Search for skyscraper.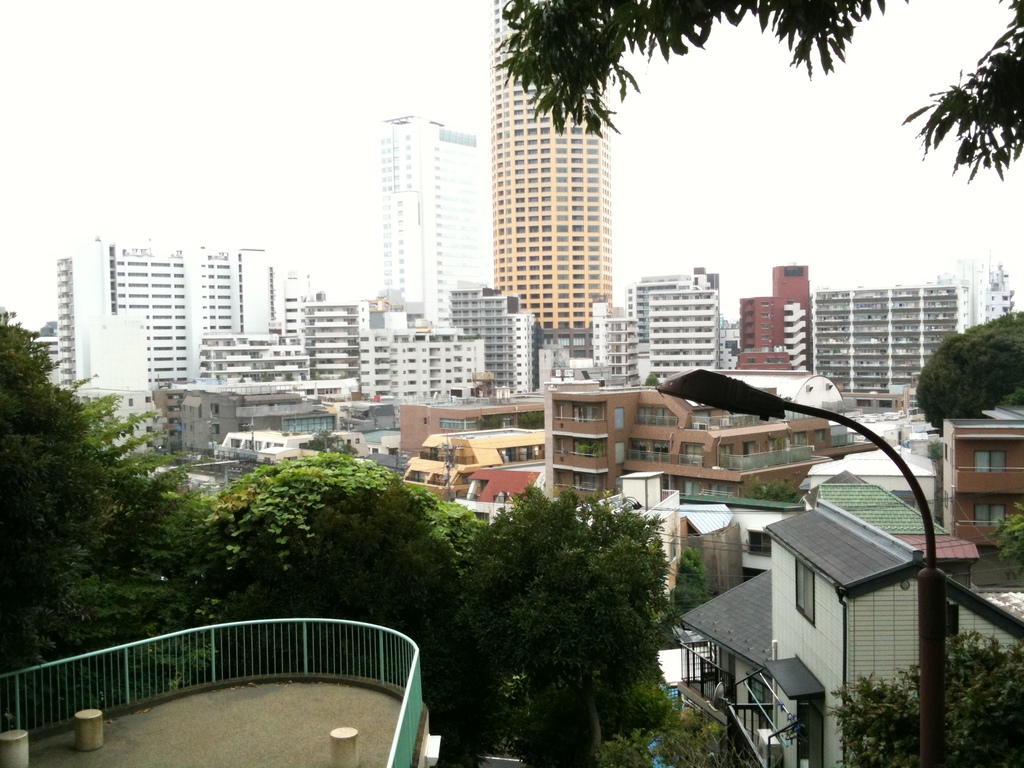
Found at 387 383 556 524.
